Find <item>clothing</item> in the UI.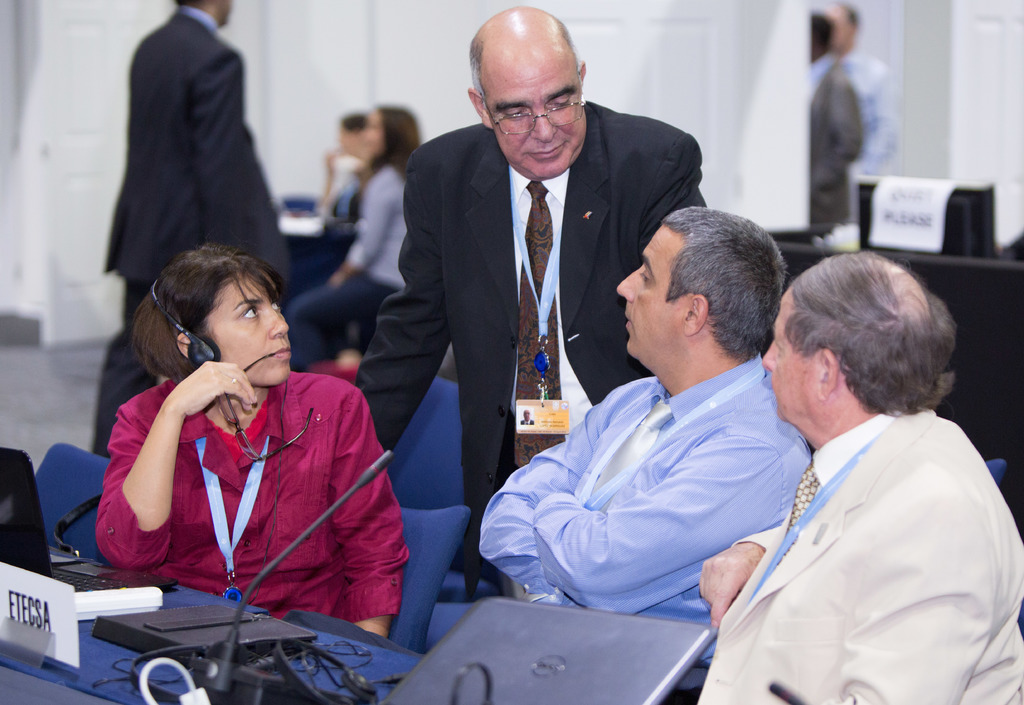
UI element at x1=88, y1=274, x2=166, y2=463.
